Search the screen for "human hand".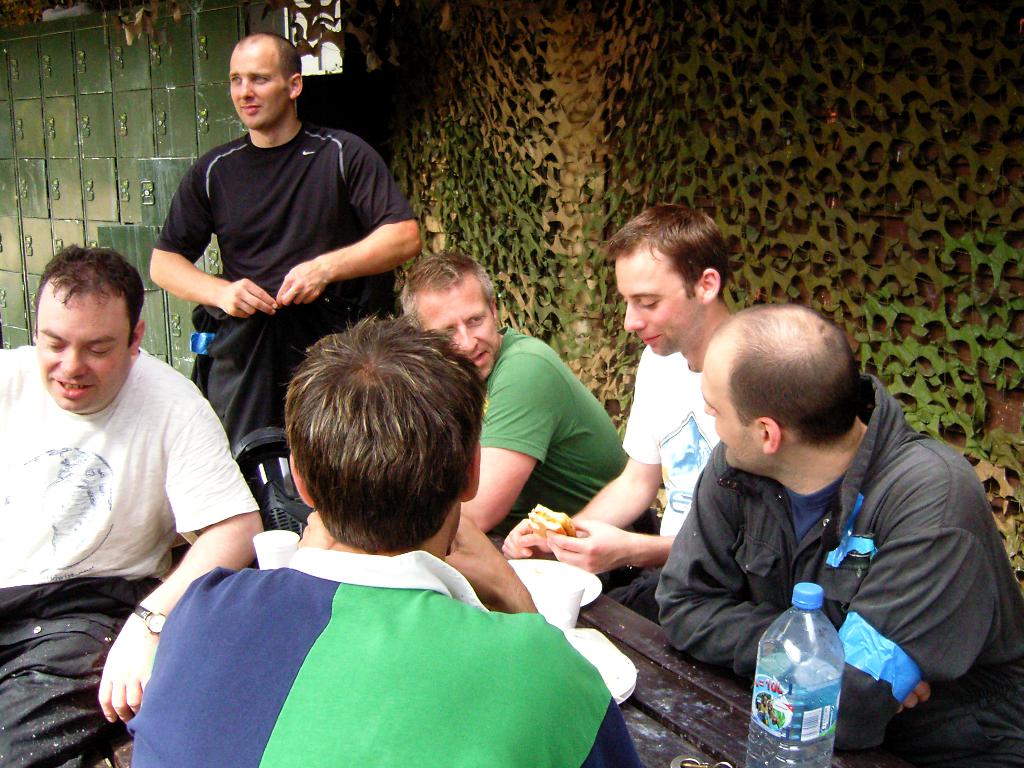
Found at {"left": 499, "top": 516, "right": 551, "bottom": 561}.
